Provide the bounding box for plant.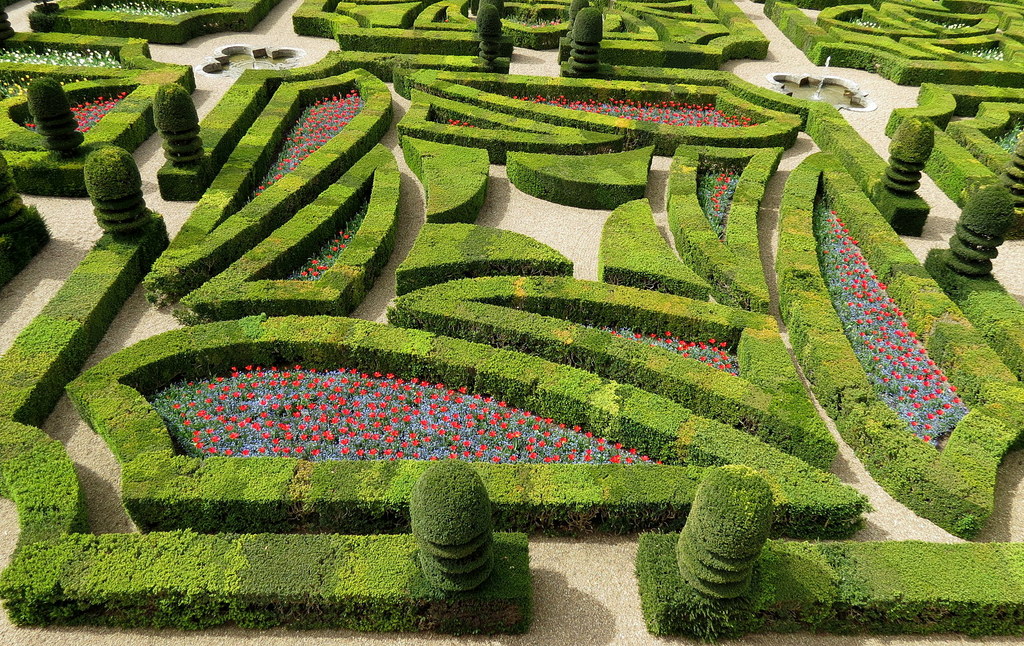
l=655, t=454, r=797, b=600.
